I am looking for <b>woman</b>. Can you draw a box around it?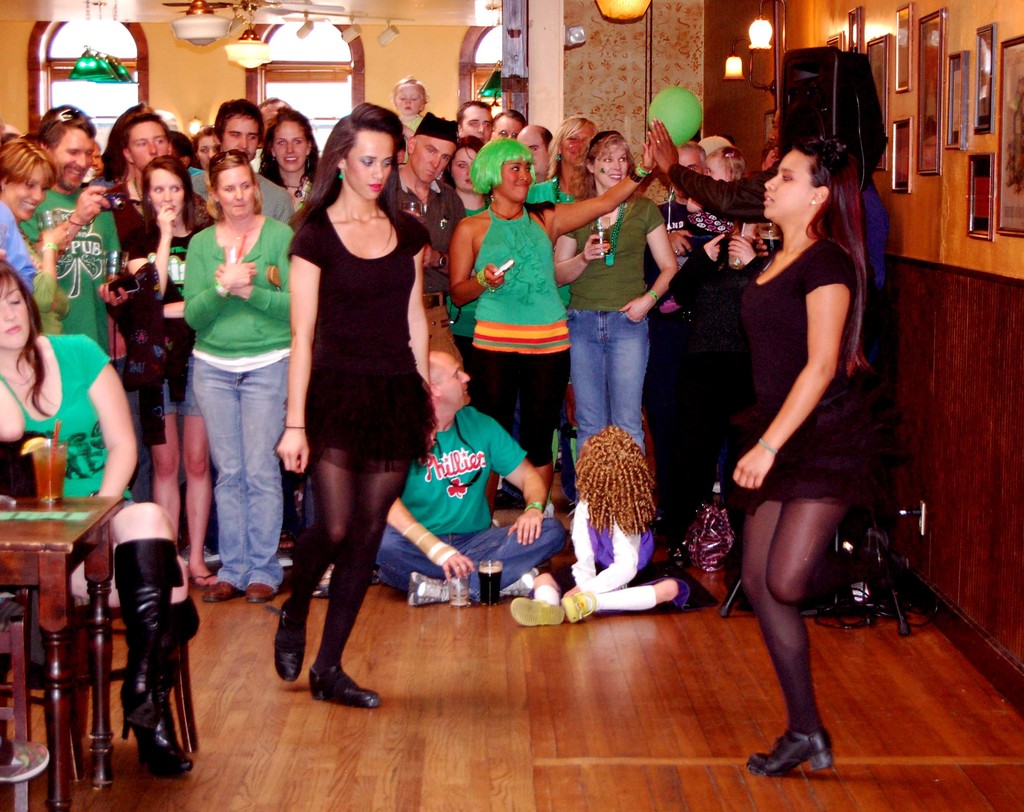
Sure, the bounding box is 728 138 880 776.
